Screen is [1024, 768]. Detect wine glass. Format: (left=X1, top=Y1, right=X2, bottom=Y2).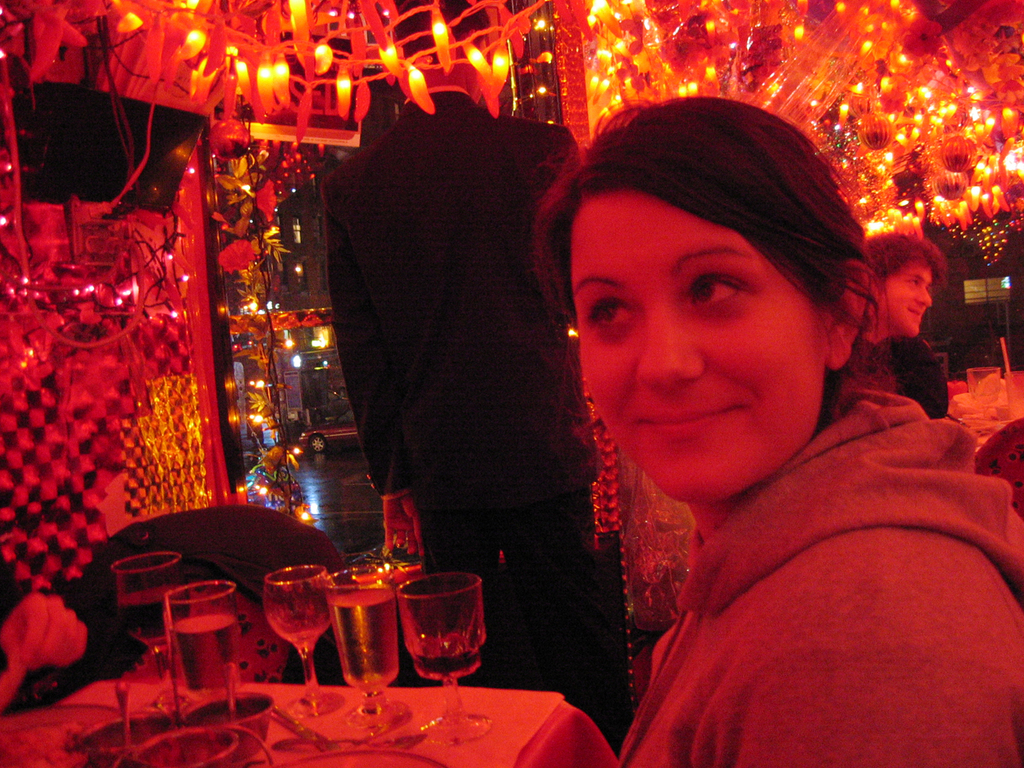
(left=262, top=563, right=344, bottom=724).
